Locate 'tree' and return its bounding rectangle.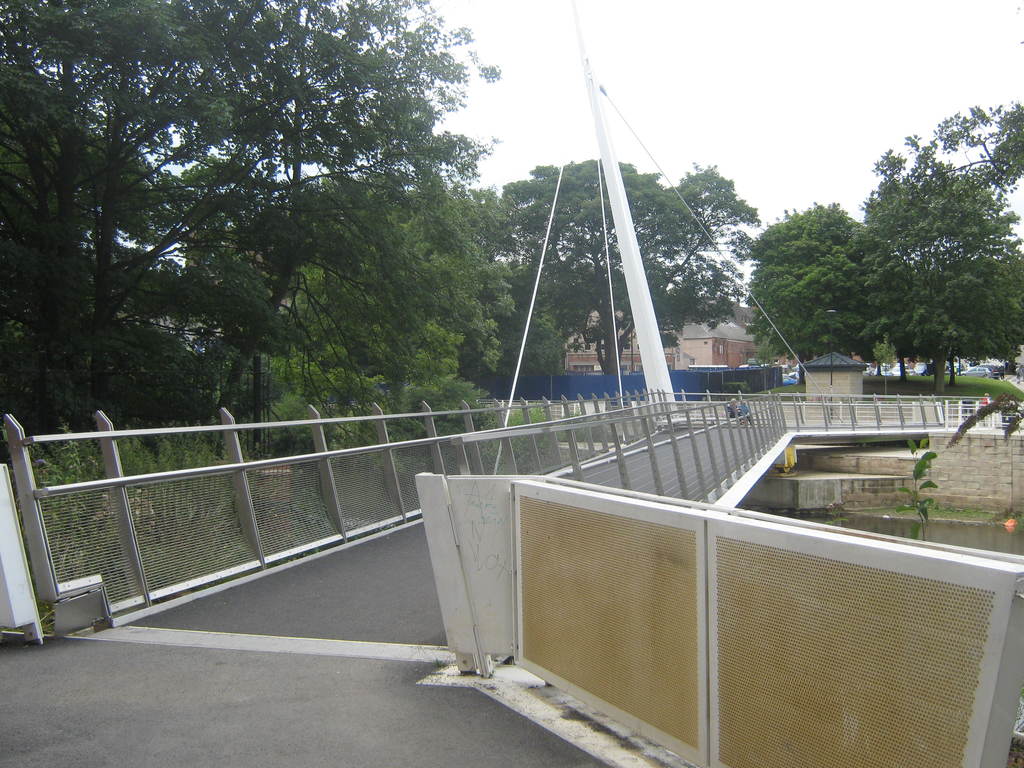
(0,0,500,440).
